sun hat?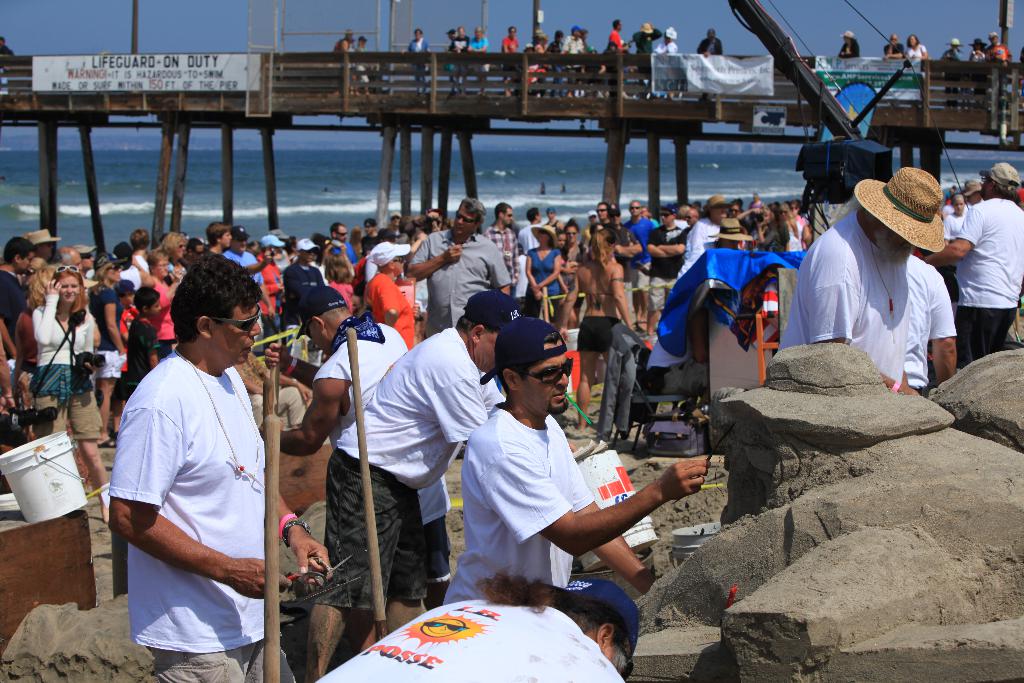
crop(230, 220, 255, 242)
